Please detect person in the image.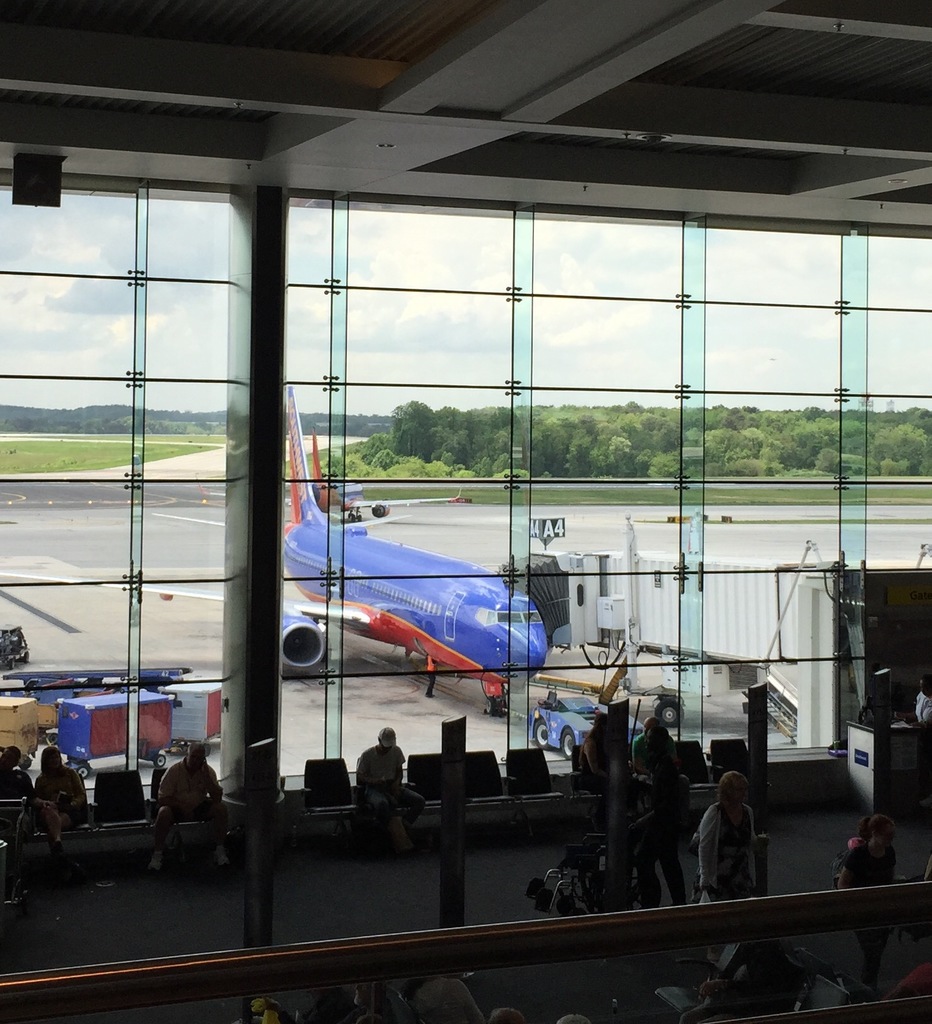
(x1=0, y1=744, x2=28, y2=807).
